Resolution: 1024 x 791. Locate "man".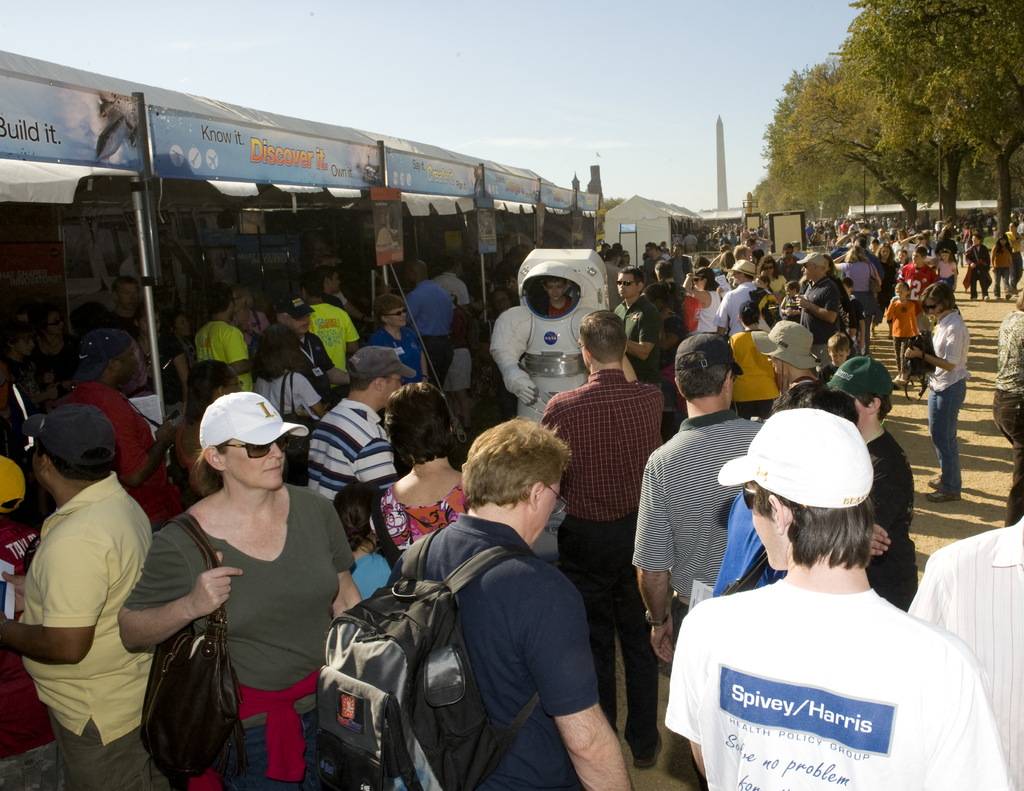
x1=492, y1=247, x2=610, y2=412.
